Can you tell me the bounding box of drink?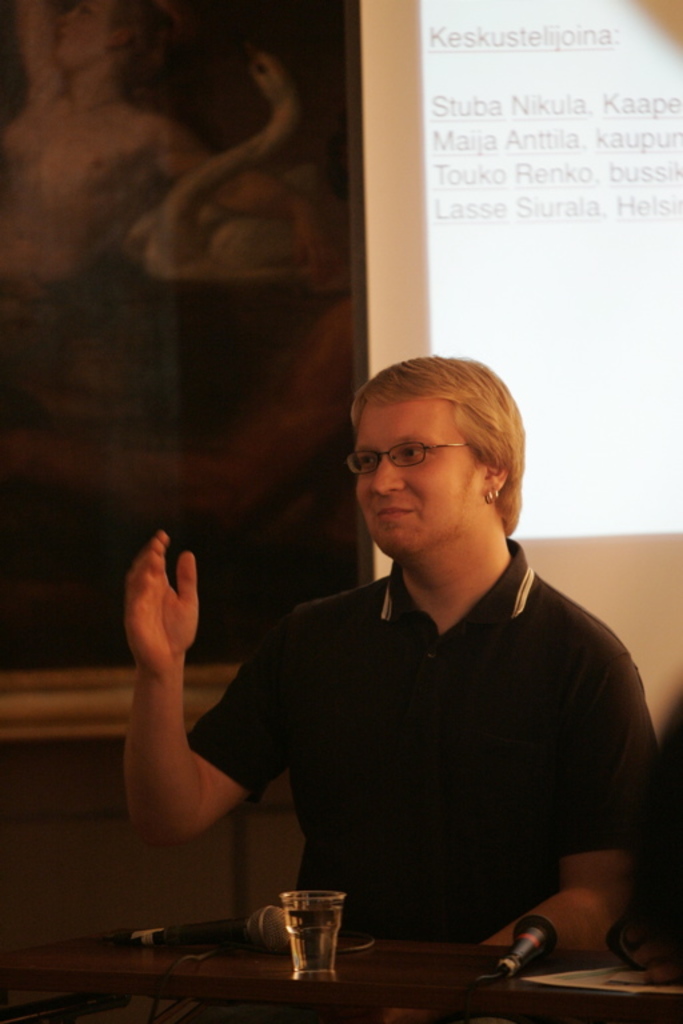
(left=283, top=899, right=343, bottom=981).
